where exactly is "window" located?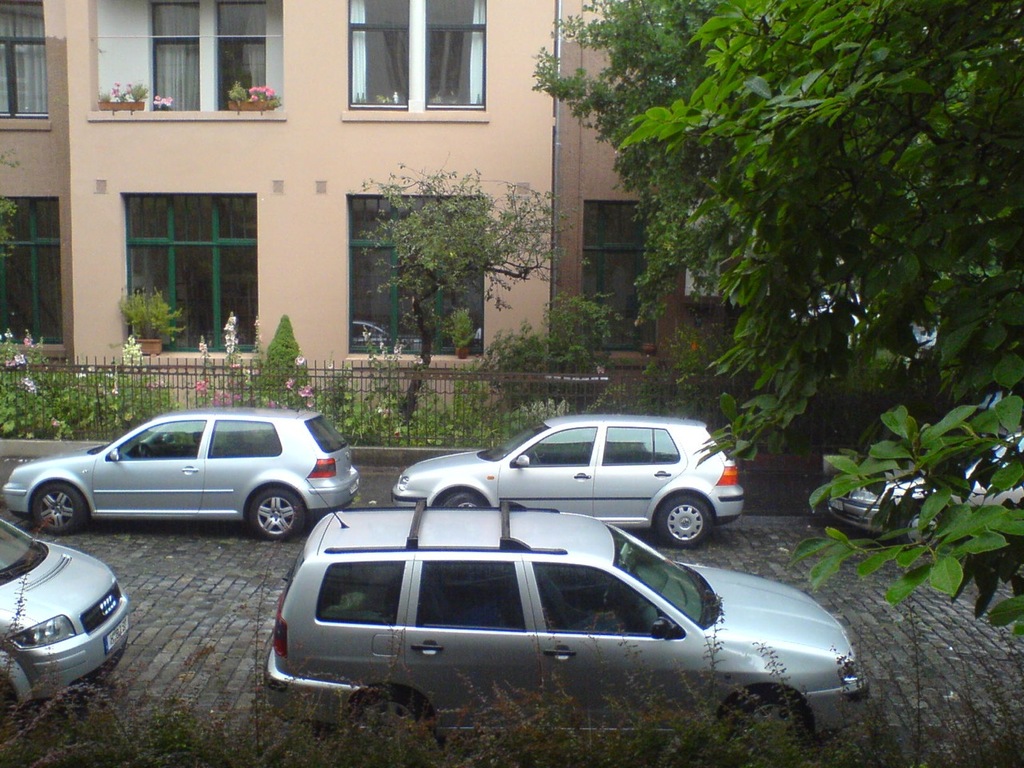
Its bounding box is [0,0,50,133].
